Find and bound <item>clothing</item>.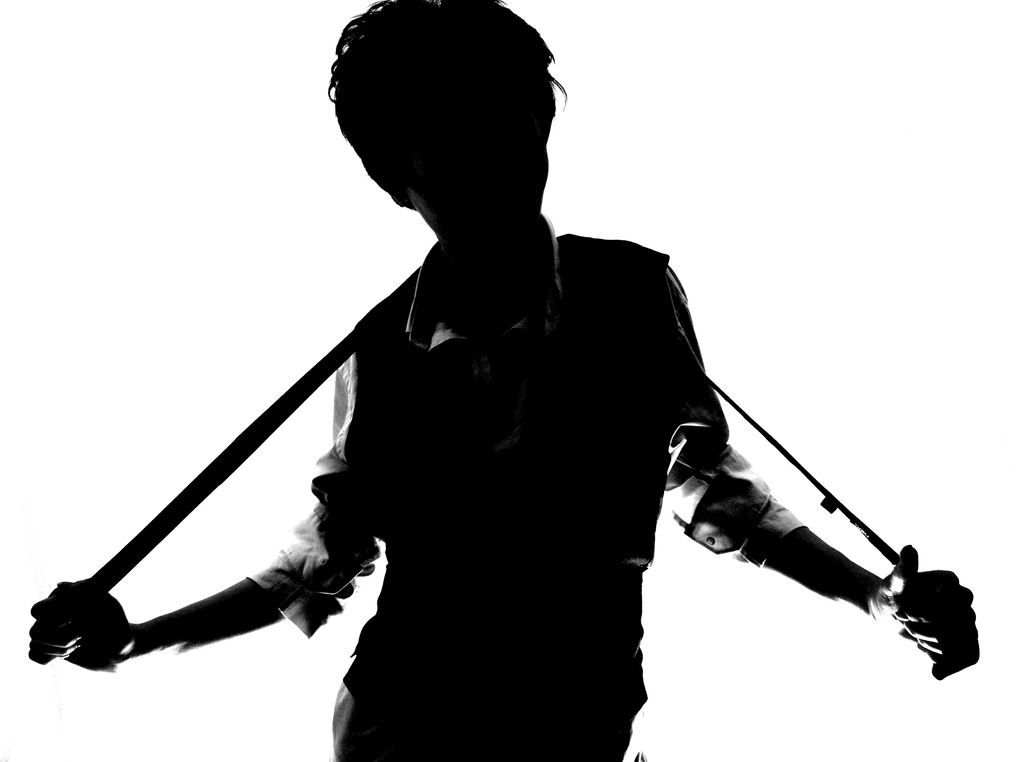
Bound: <region>237, 209, 808, 761</region>.
